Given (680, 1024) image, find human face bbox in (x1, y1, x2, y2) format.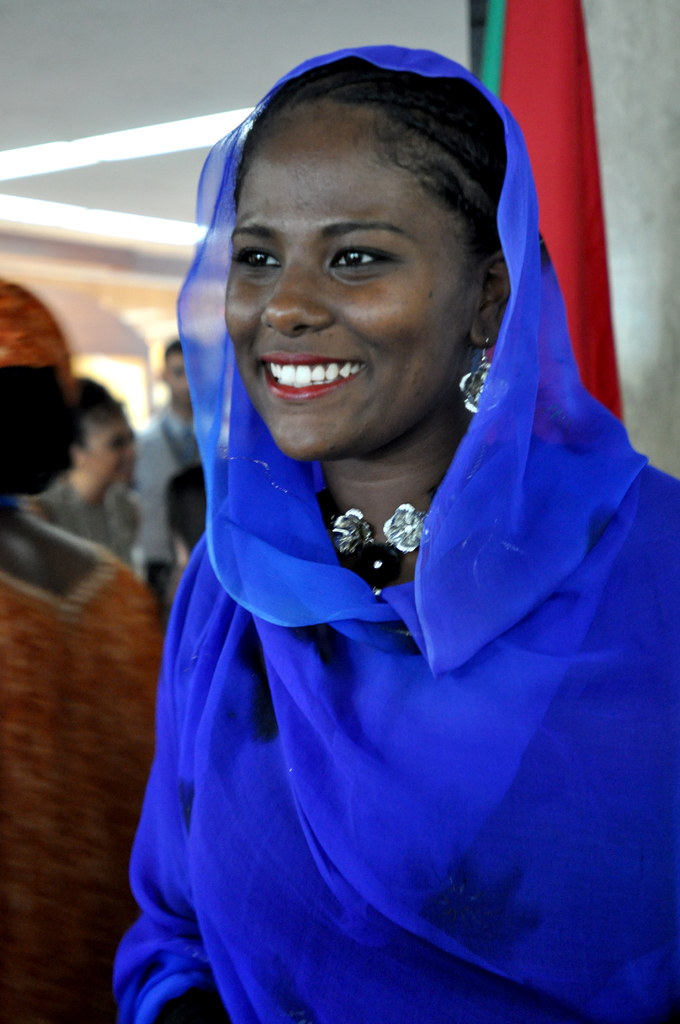
(225, 102, 478, 465).
